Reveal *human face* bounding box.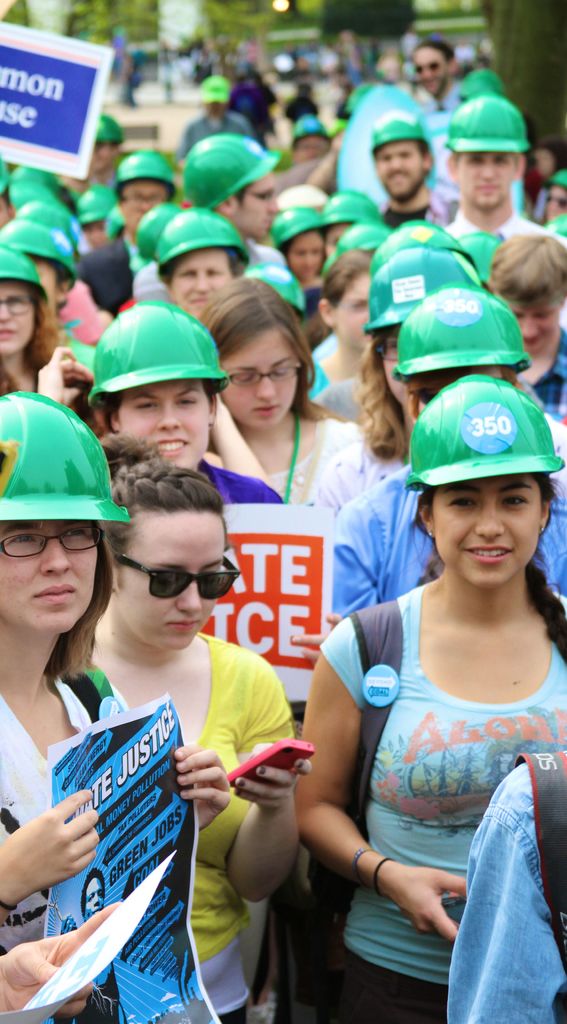
Revealed: (240, 172, 284, 232).
